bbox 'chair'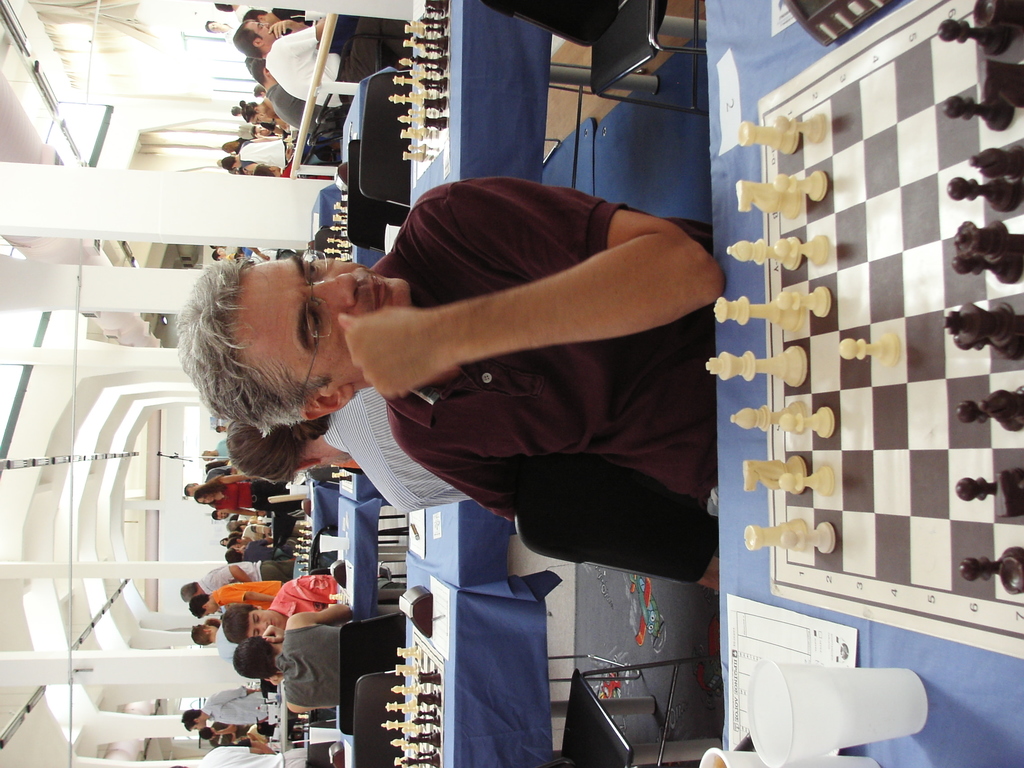
345 138 413 250
